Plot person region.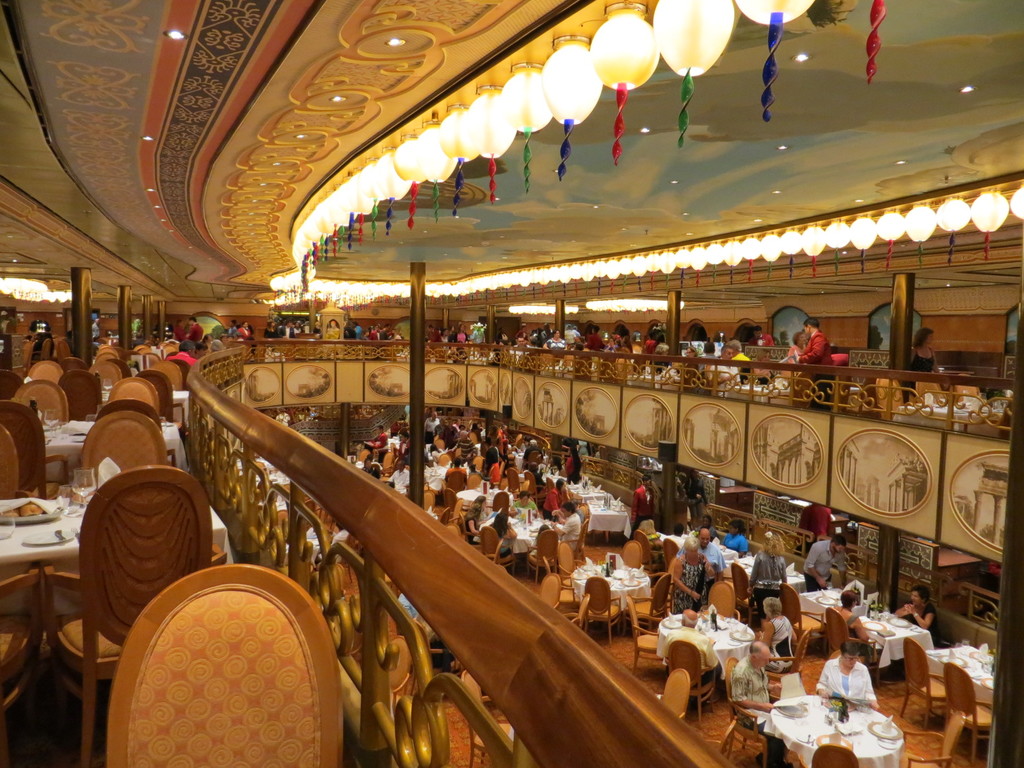
Plotted at {"left": 220, "top": 329, "right": 231, "bottom": 349}.
